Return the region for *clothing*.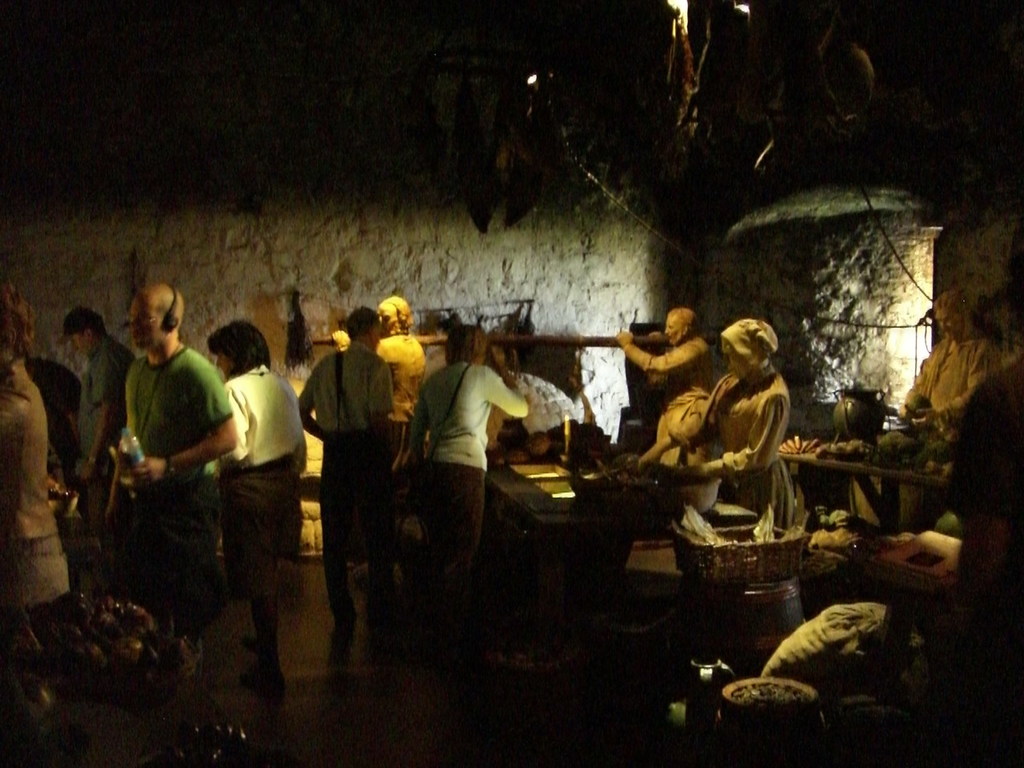
x1=79, y1=330, x2=126, y2=542.
